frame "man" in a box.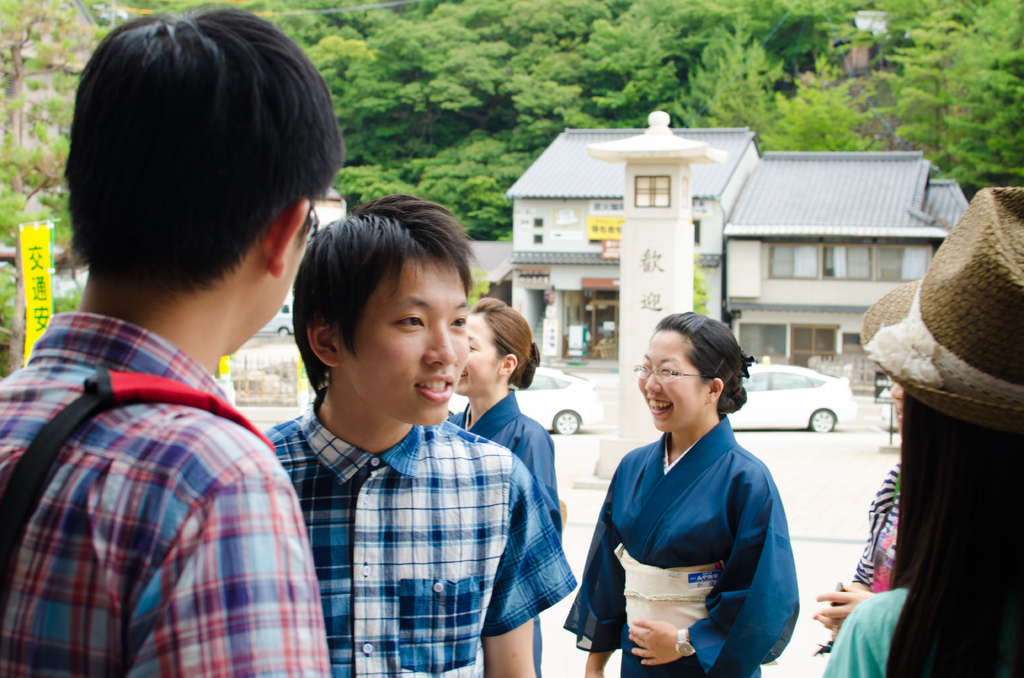
bbox=(260, 188, 583, 677).
